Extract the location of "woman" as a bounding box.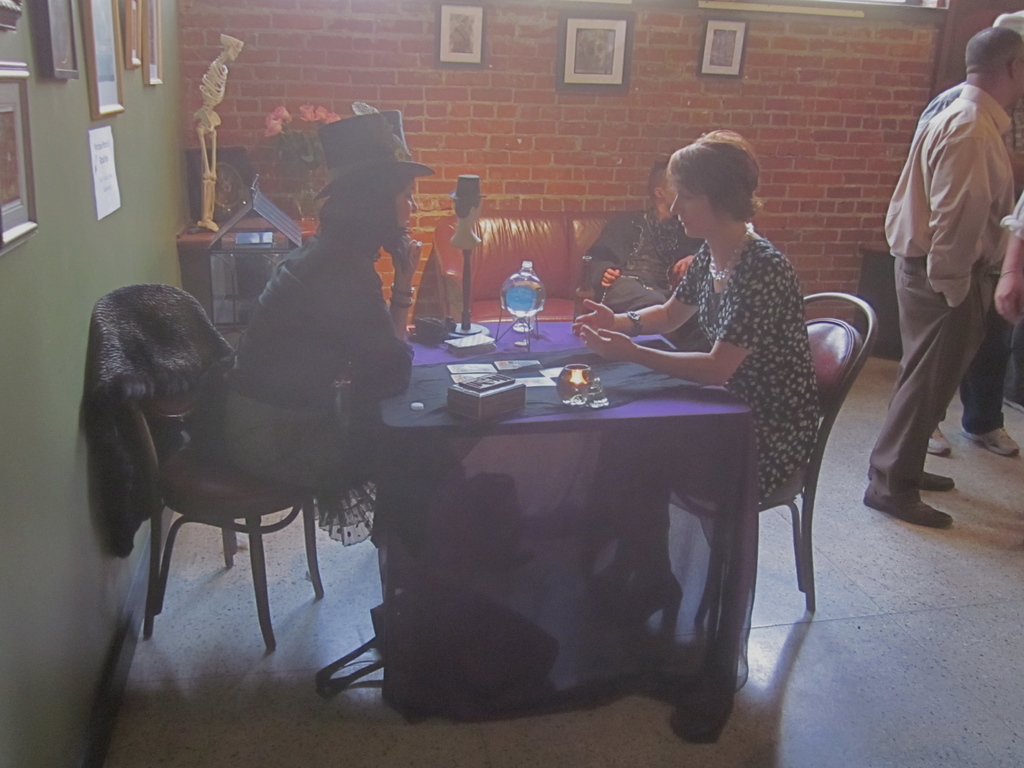
box=[604, 118, 829, 577].
